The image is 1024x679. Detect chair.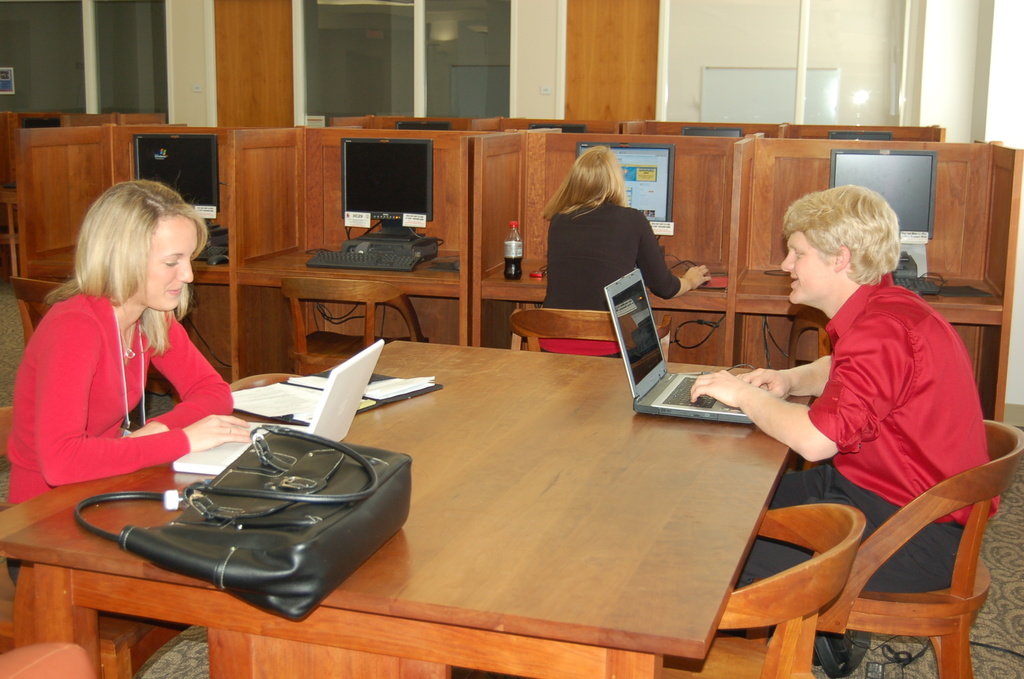
Detection: <region>0, 402, 191, 678</region>.
